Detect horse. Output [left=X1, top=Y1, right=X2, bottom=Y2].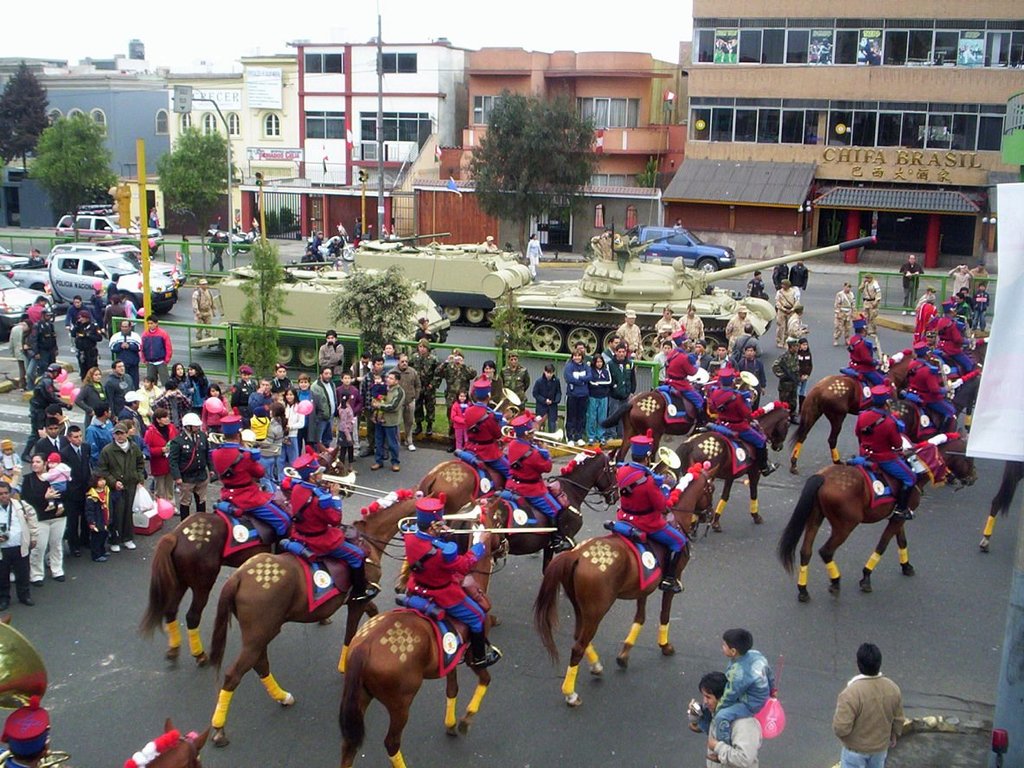
[left=599, top=378, right=703, bottom=464].
